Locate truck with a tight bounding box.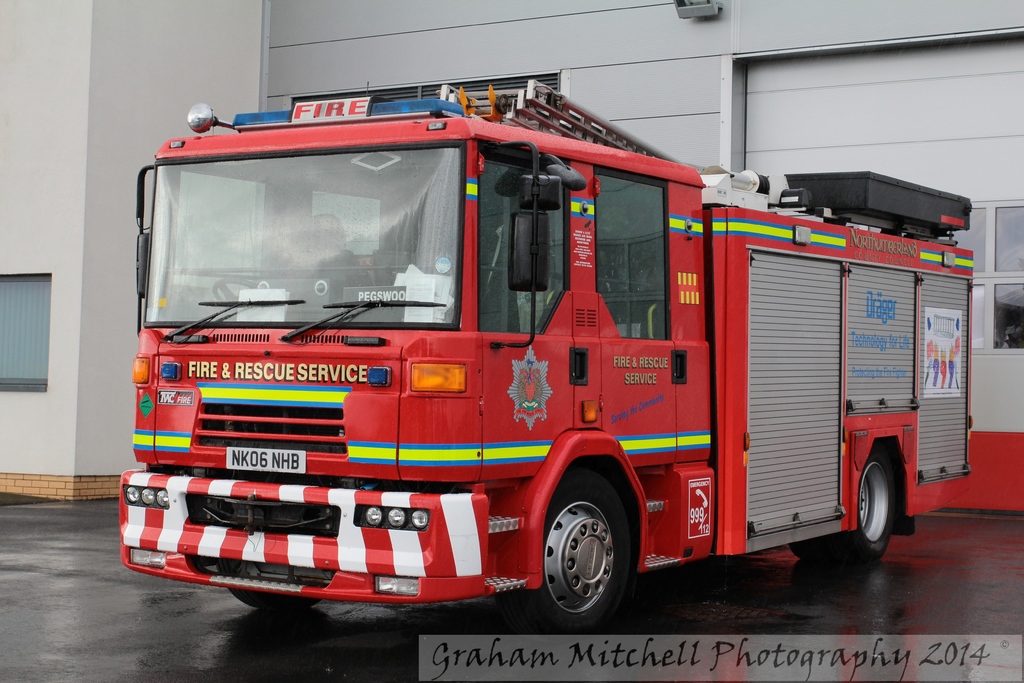
[127,69,978,632].
